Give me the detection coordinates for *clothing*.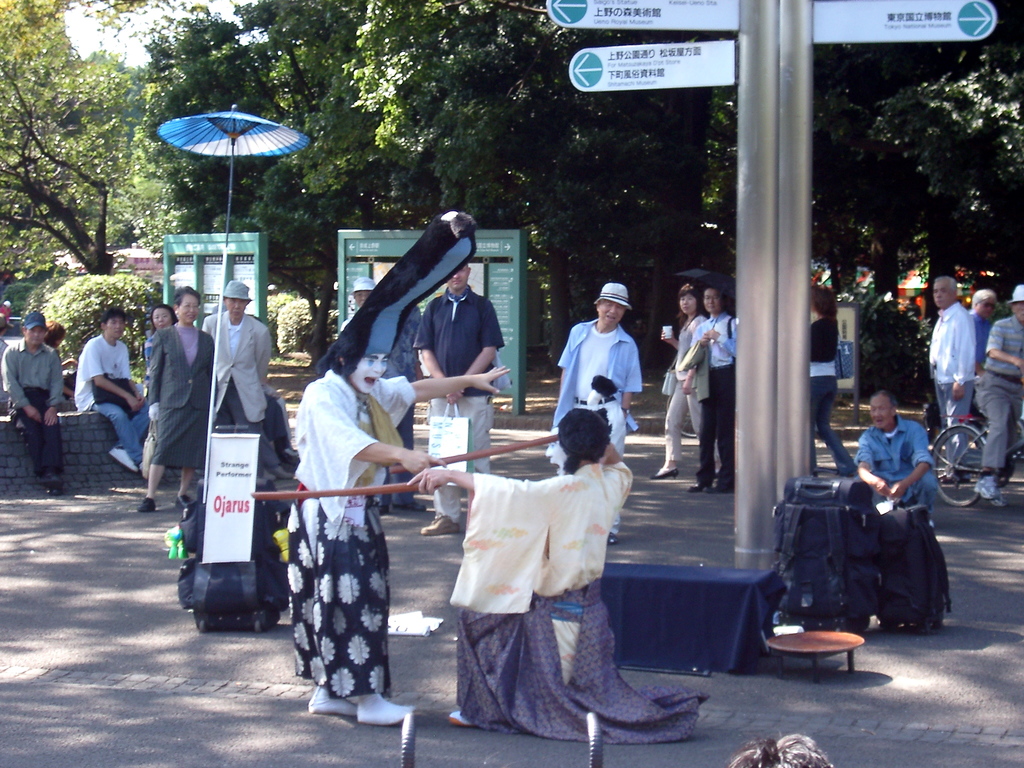
x1=664, y1=315, x2=718, y2=467.
